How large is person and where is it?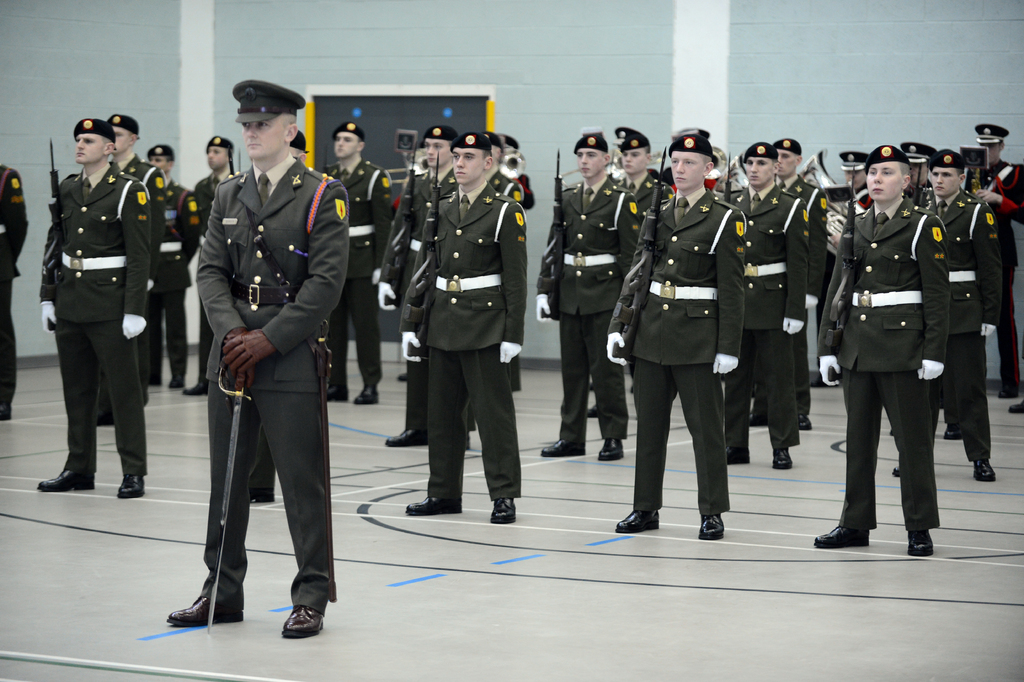
Bounding box: 0:167:28:417.
